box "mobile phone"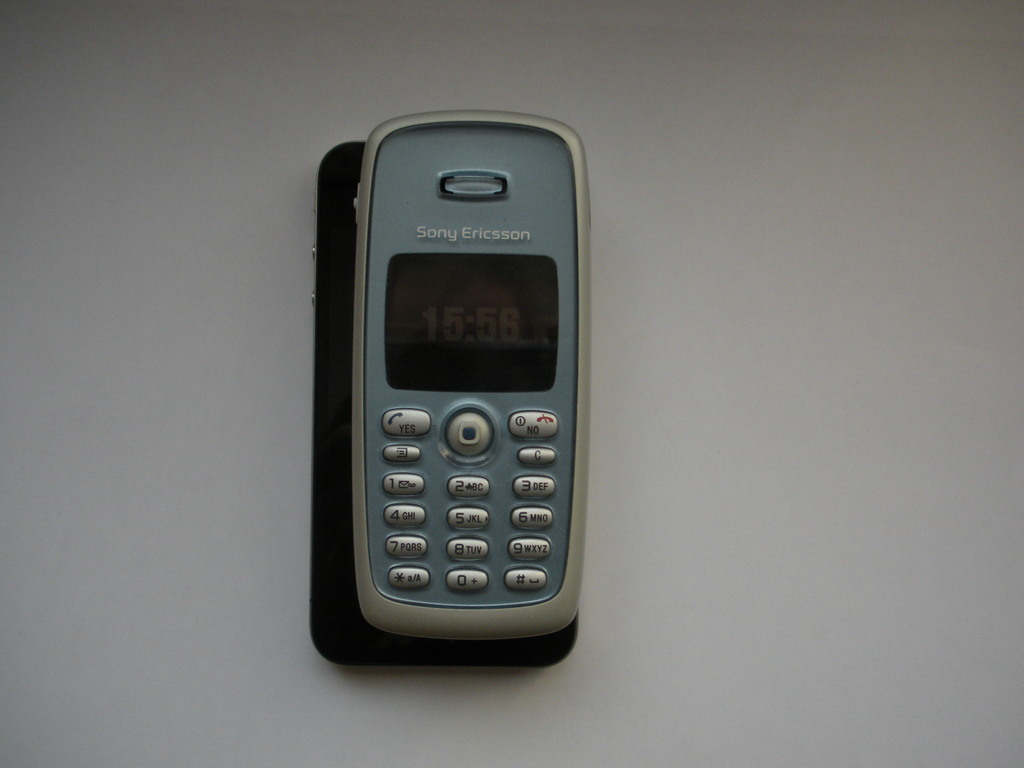
<bbox>302, 121, 602, 678</bbox>
